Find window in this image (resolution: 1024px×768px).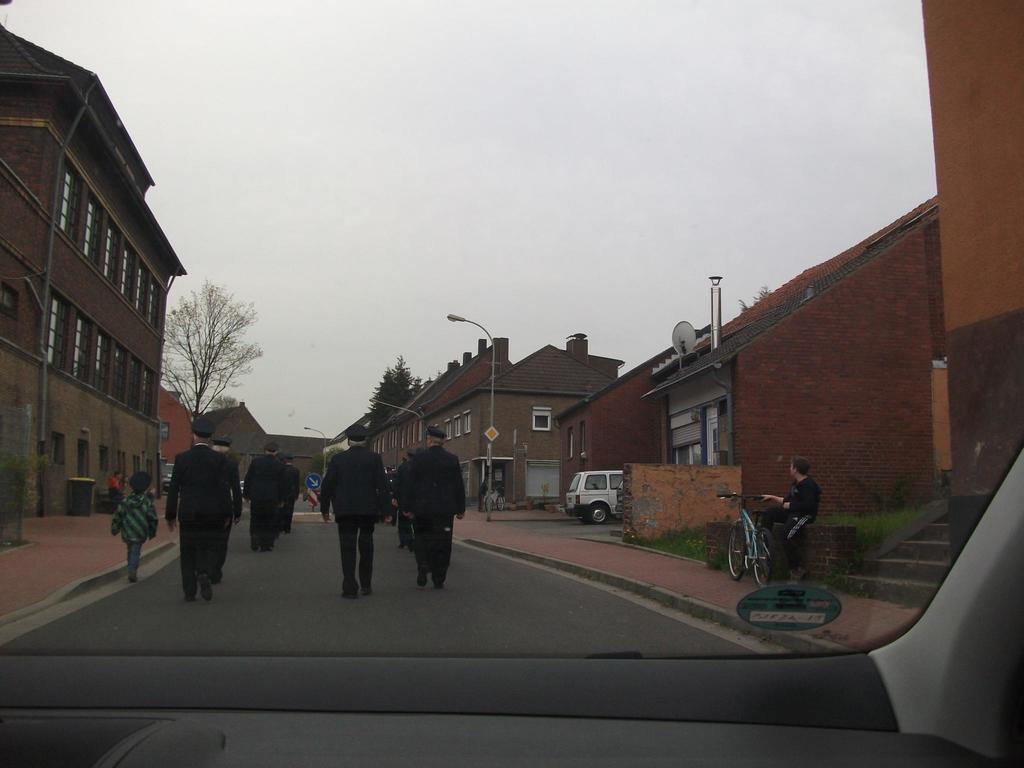
pyautogui.locateOnScreen(121, 239, 128, 295).
